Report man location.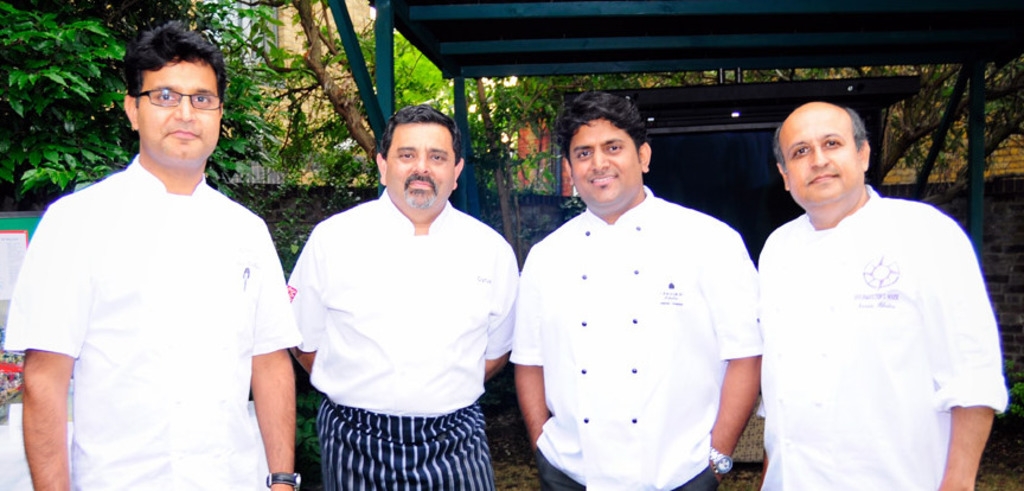
Report: [left=15, top=17, right=305, bottom=483].
